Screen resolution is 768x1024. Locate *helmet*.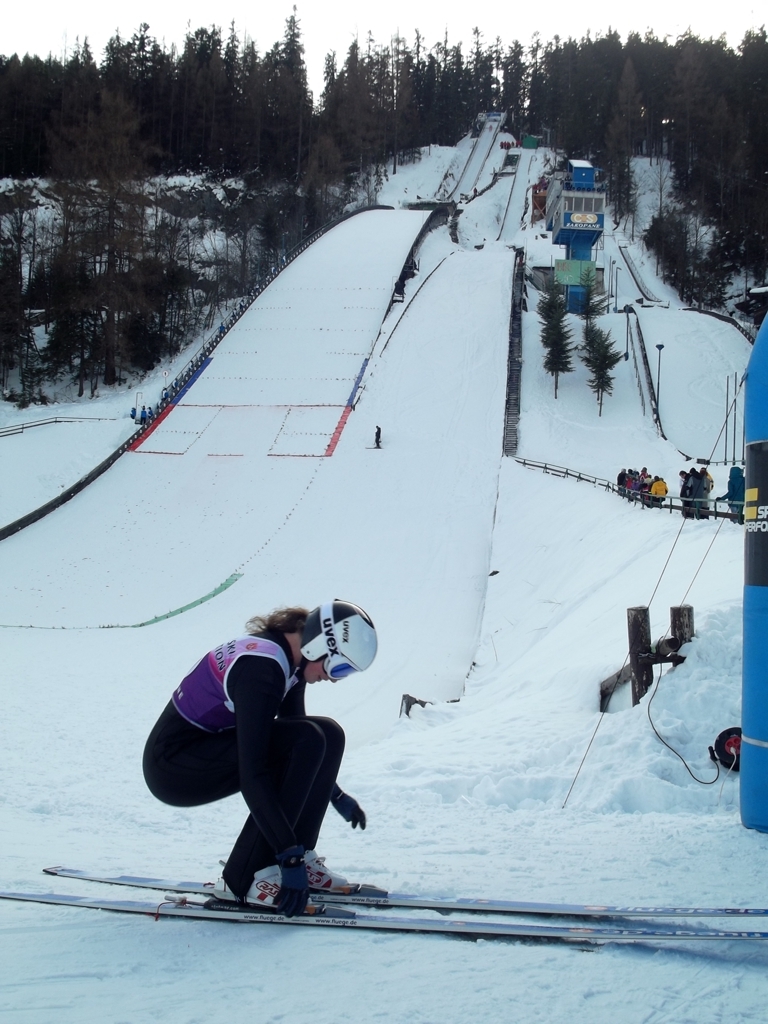
bbox=(294, 597, 384, 682).
